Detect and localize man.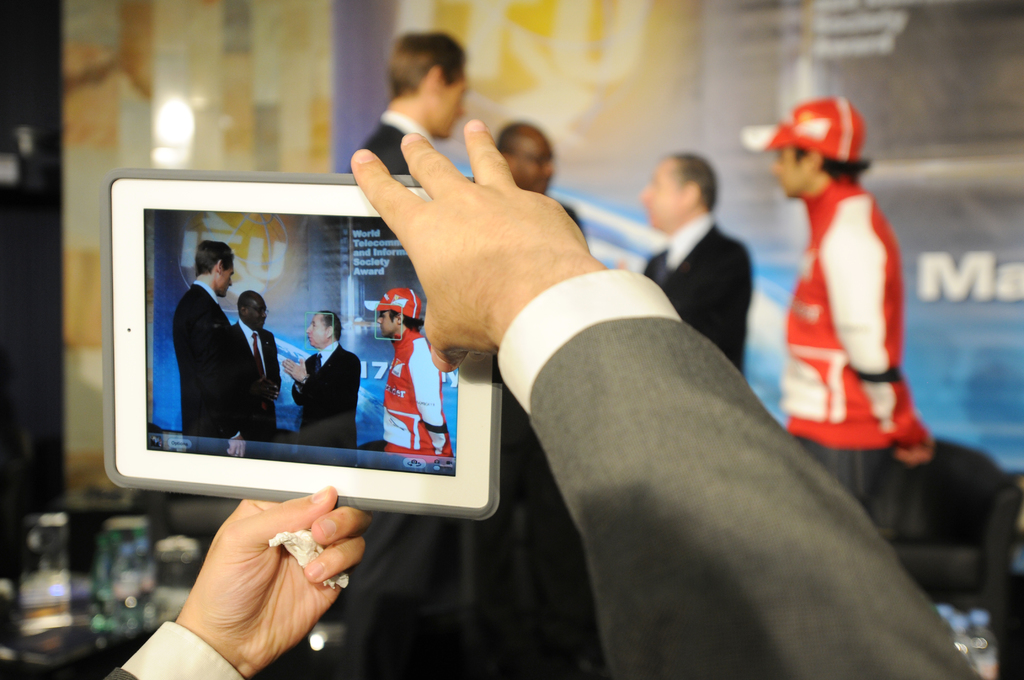
Localized at (left=170, top=236, right=268, bottom=453).
